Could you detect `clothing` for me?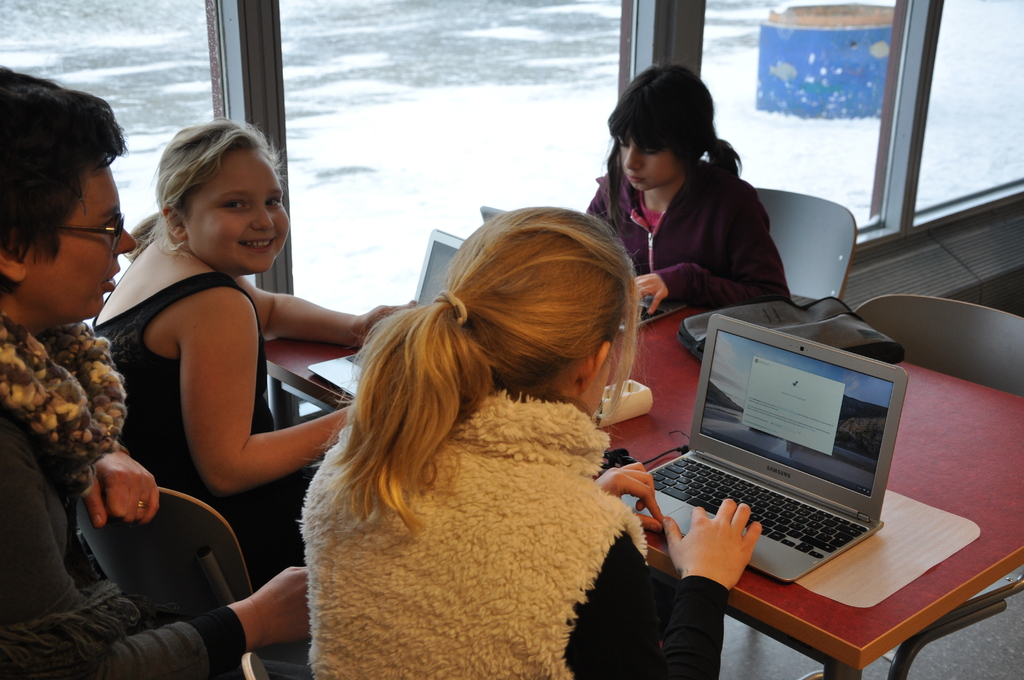
Detection result: (586,154,792,306).
